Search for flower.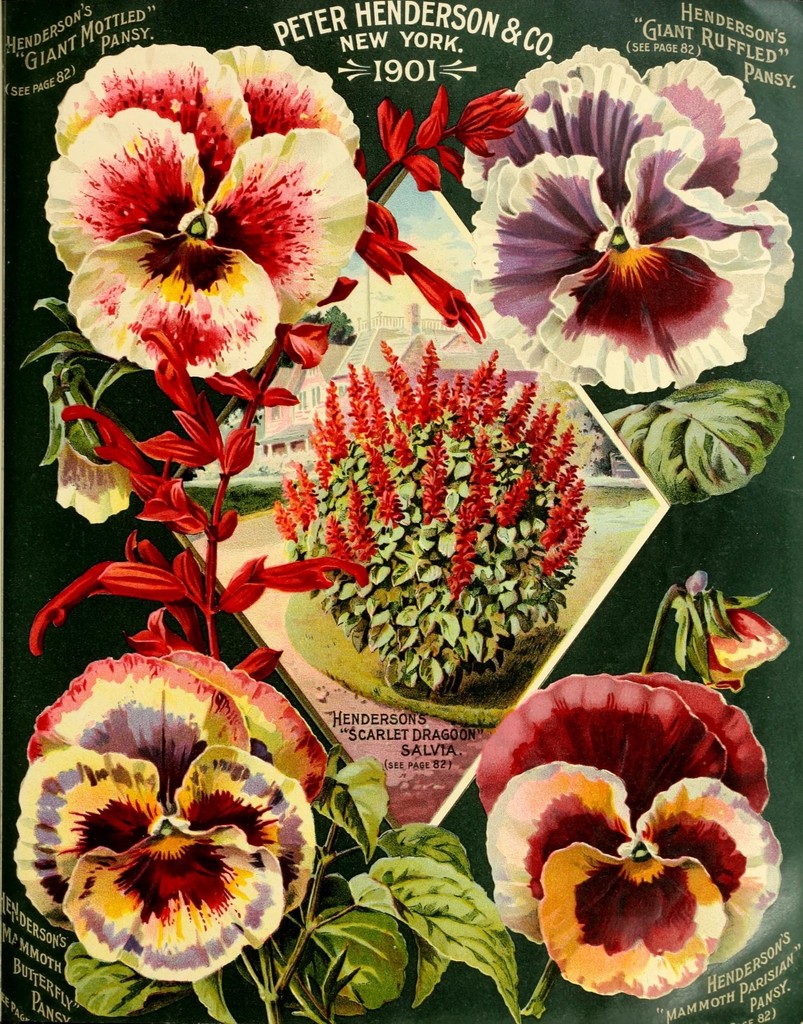
Found at BBox(19, 737, 317, 980).
